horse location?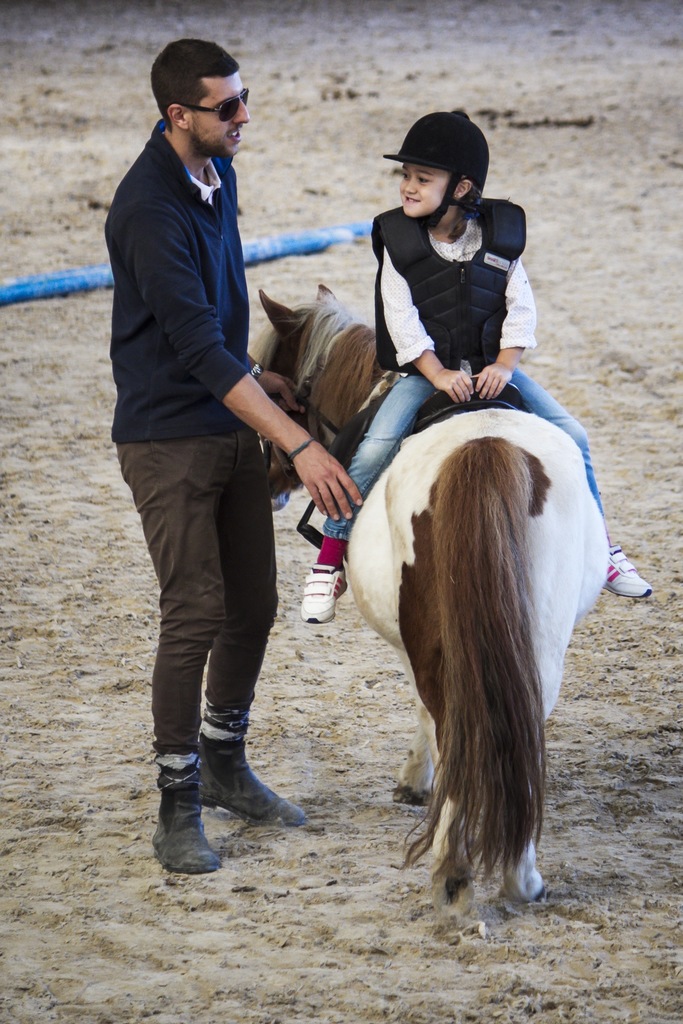
<region>253, 278, 615, 913</region>
